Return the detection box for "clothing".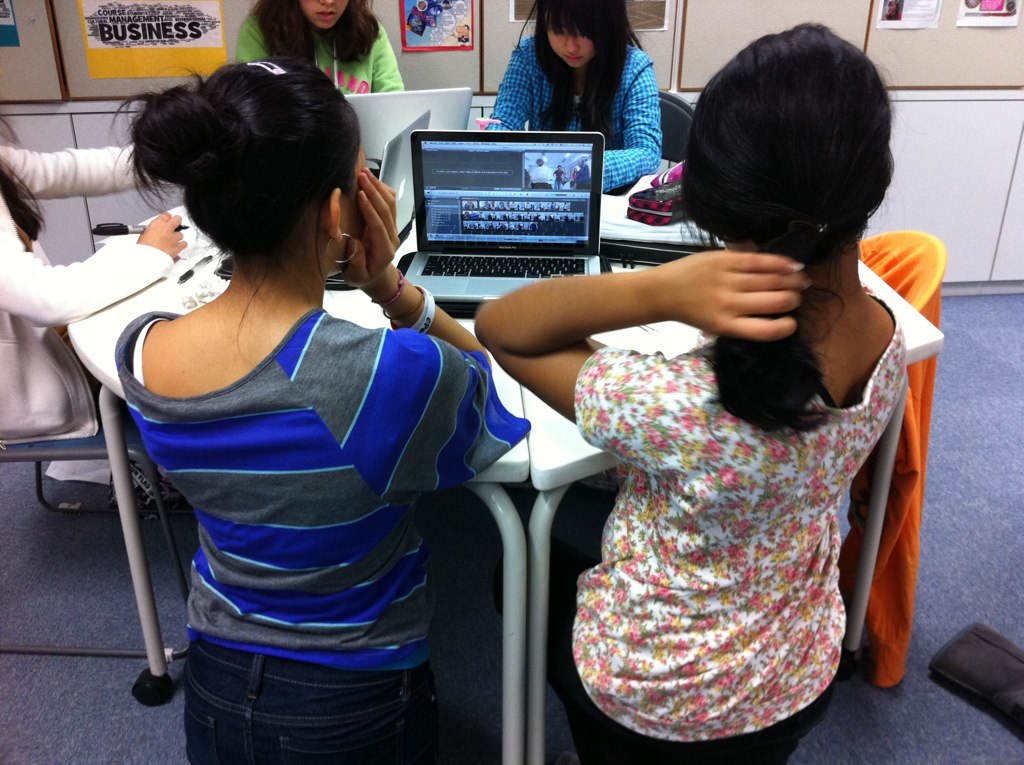
232 8 405 95.
